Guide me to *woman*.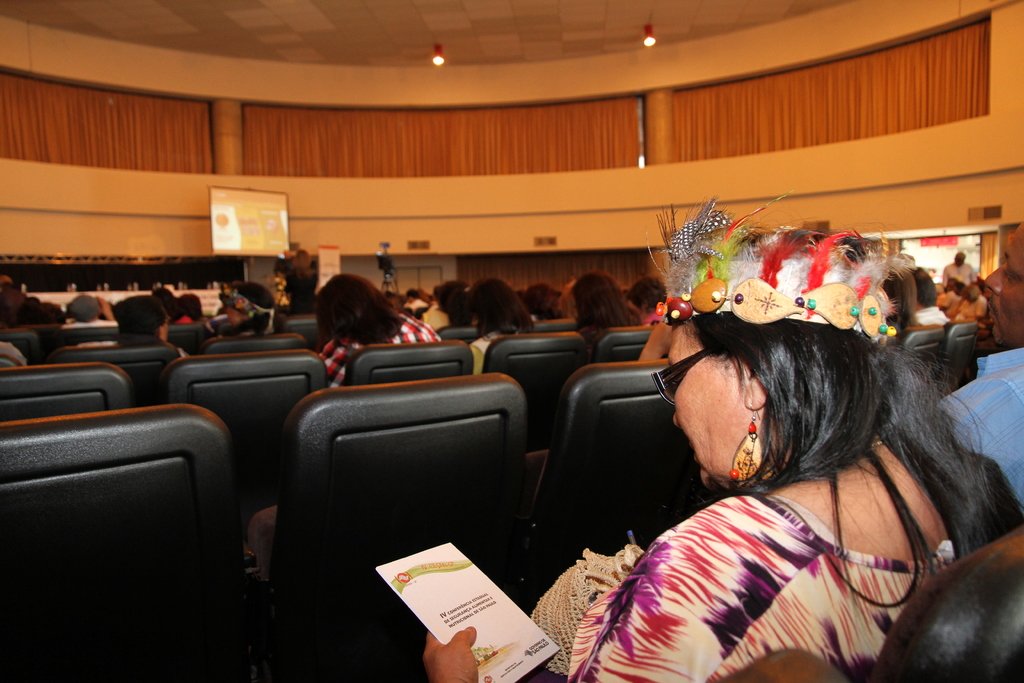
Guidance: left=517, top=241, right=947, bottom=676.
